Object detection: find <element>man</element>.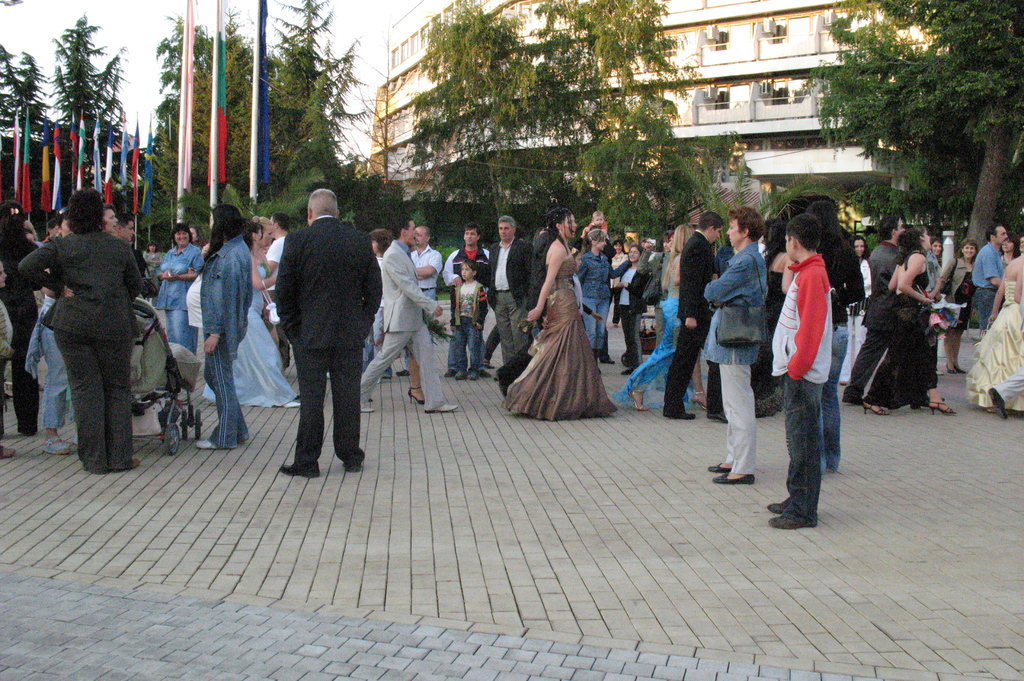
269,184,382,486.
